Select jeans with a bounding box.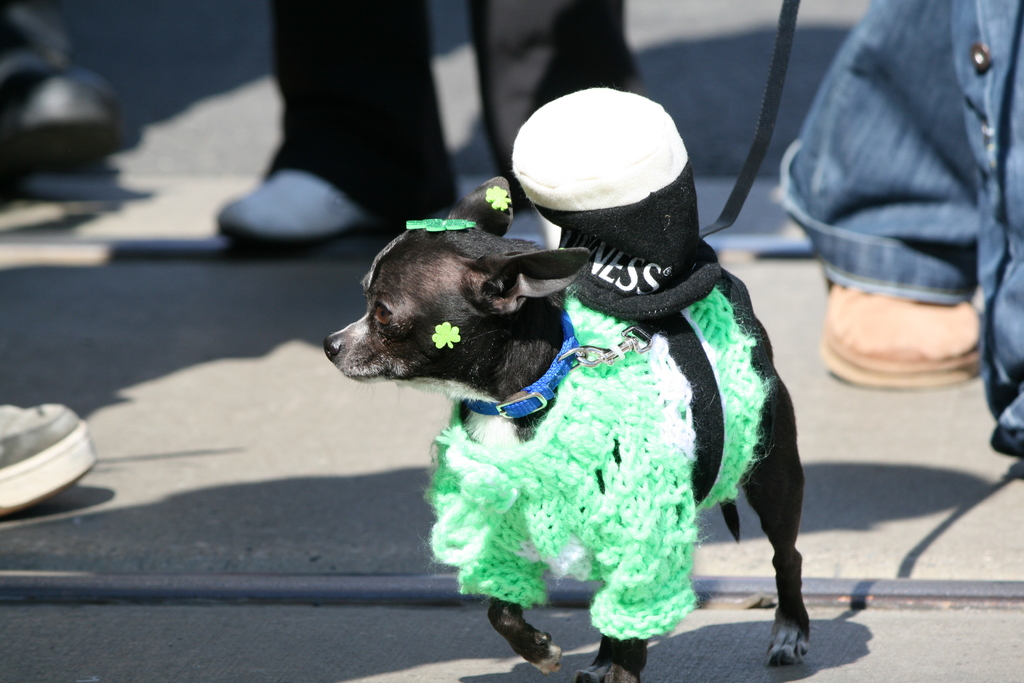
{"left": 776, "top": 0, "right": 1023, "bottom": 460}.
